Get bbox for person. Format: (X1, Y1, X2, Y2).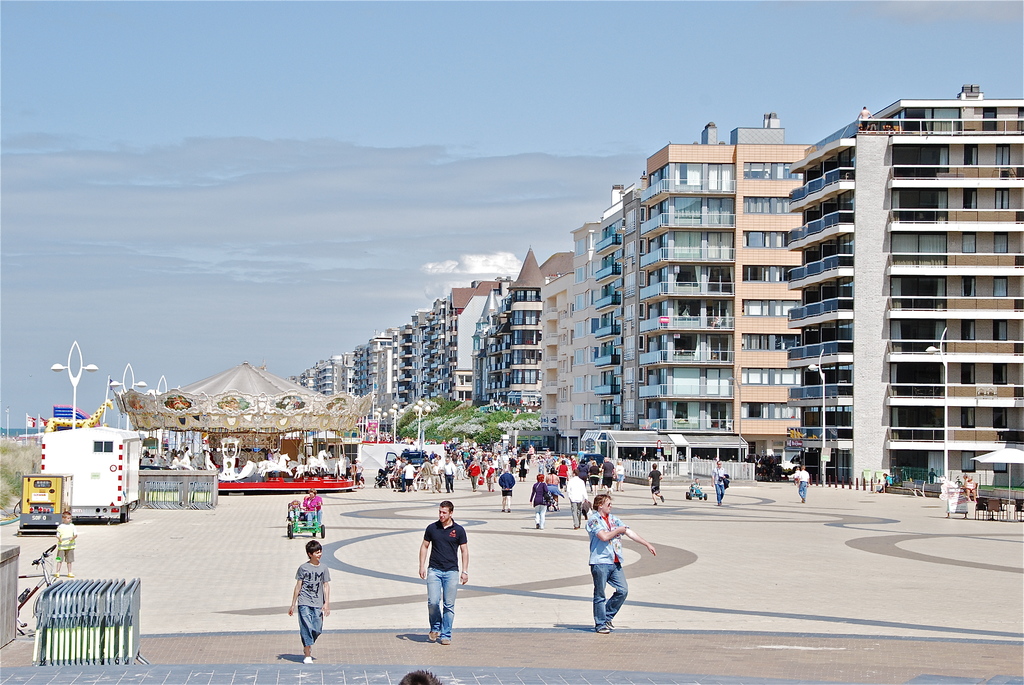
(50, 512, 72, 577).
